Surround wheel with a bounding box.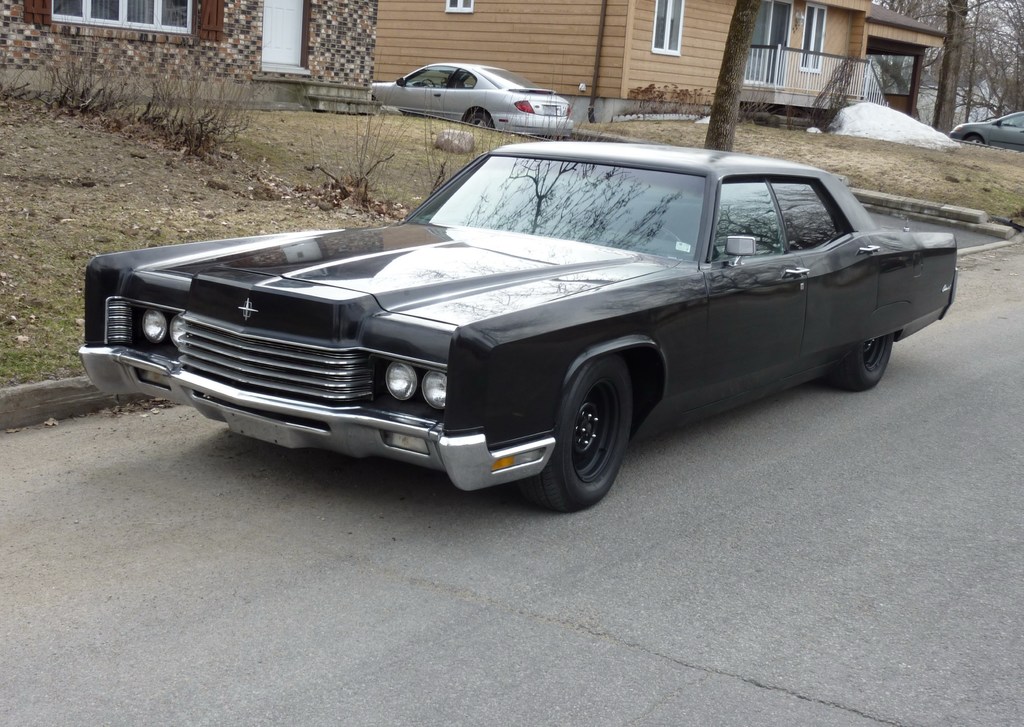
x1=962 y1=134 x2=983 y2=146.
